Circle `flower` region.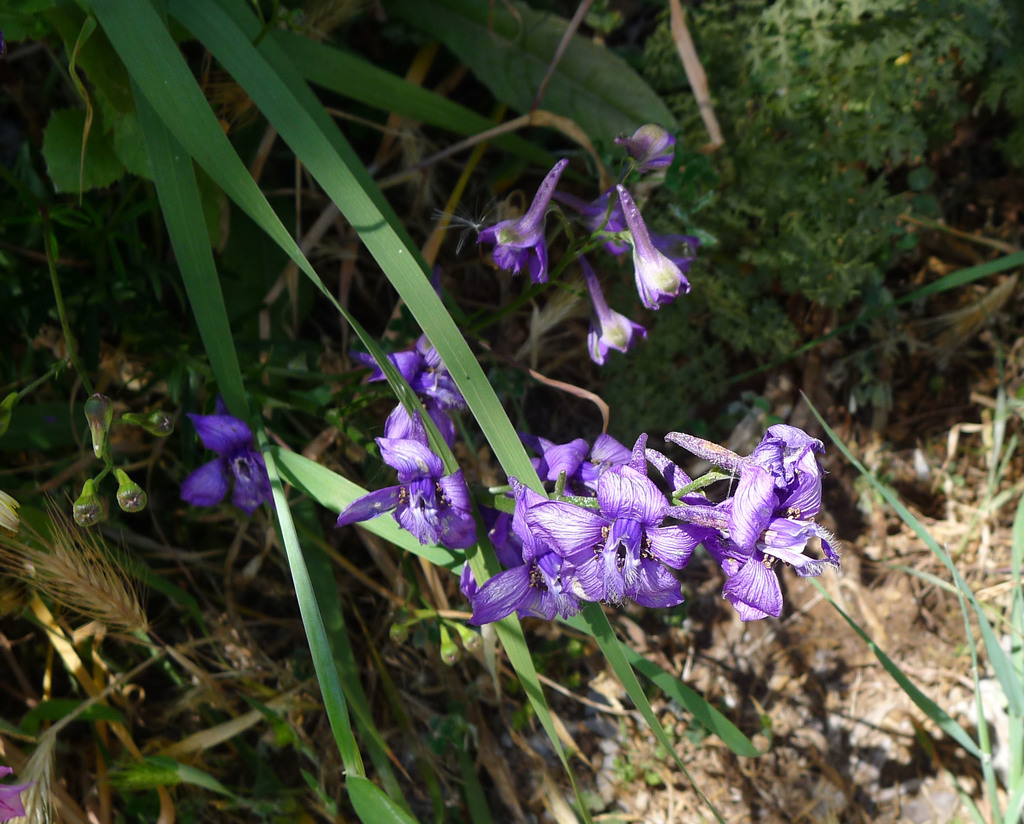
Region: Rect(578, 260, 646, 368).
